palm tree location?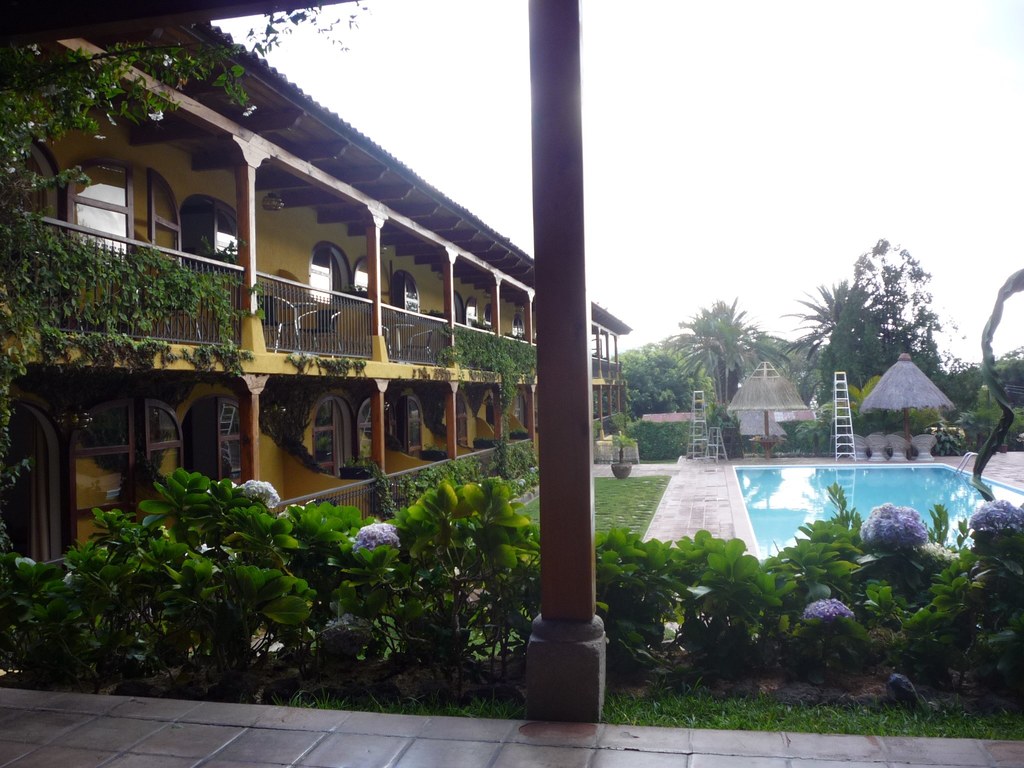
{"left": 689, "top": 303, "right": 781, "bottom": 422}
